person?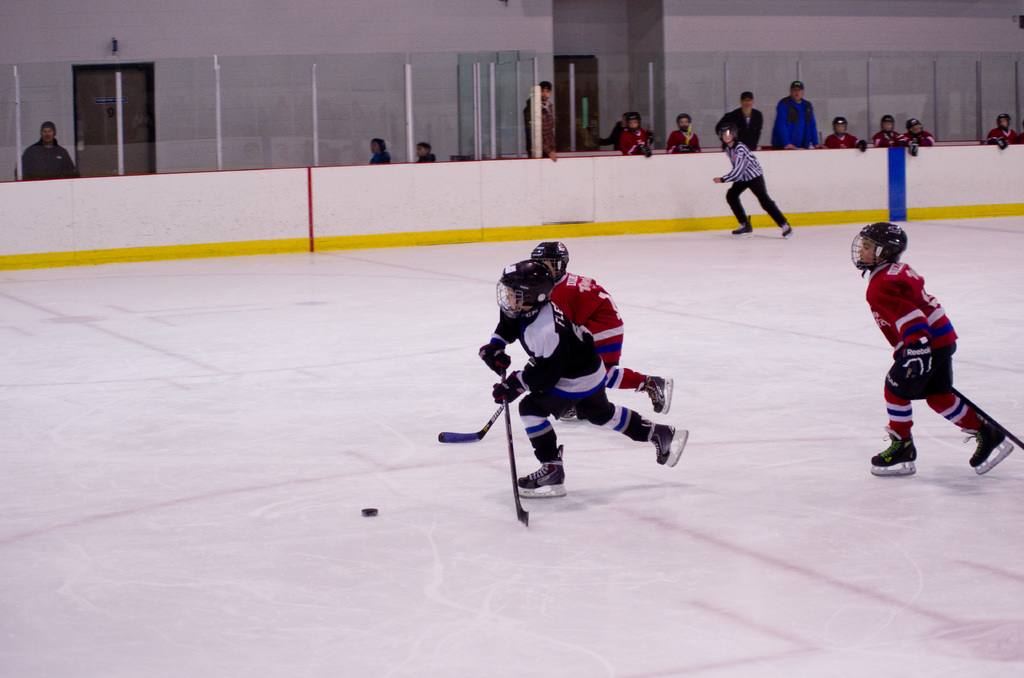
bbox(717, 91, 760, 146)
